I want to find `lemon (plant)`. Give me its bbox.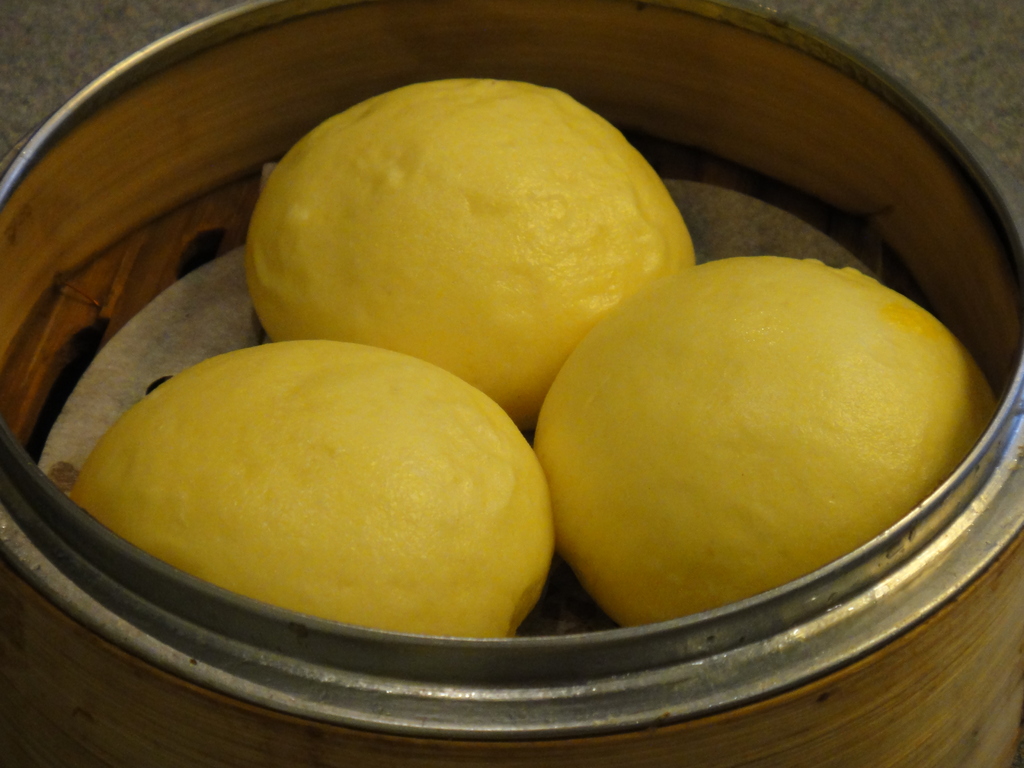
(246,74,701,430).
